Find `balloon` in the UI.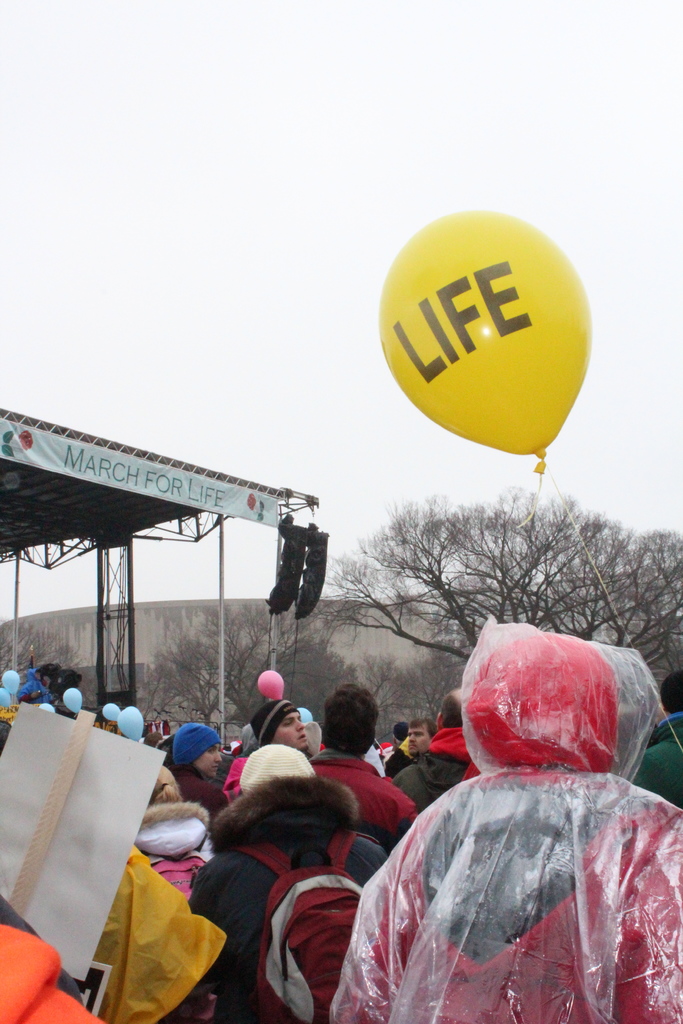
UI element at bbox(377, 209, 589, 476).
